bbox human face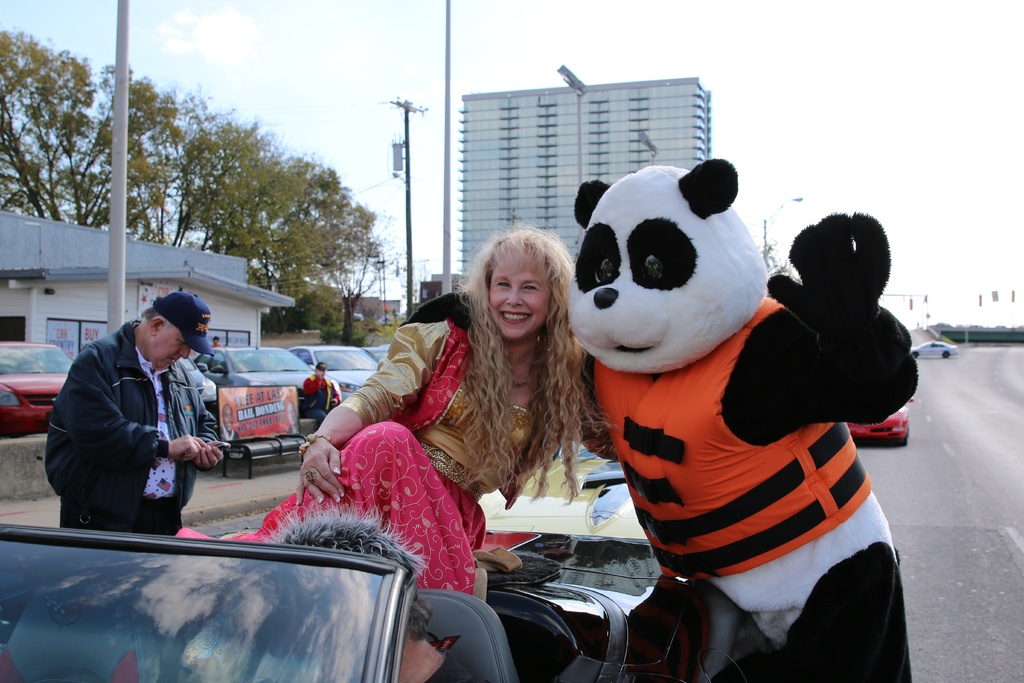
l=150, t=327, r=192, b=374
